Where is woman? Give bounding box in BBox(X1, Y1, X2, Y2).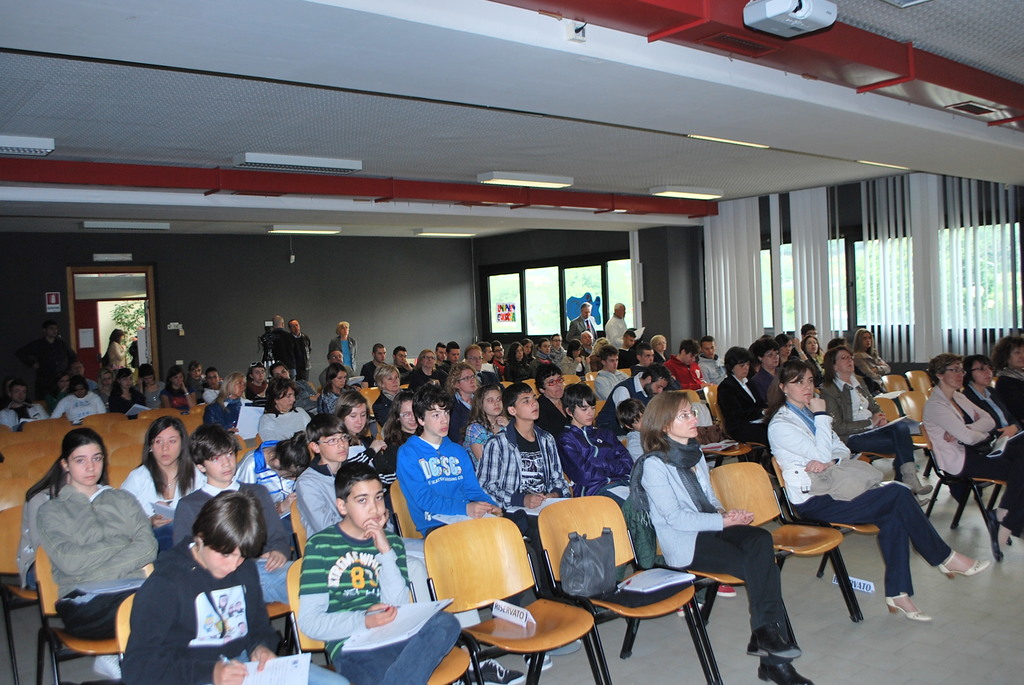
BBox(447, 364, 480, 441).
